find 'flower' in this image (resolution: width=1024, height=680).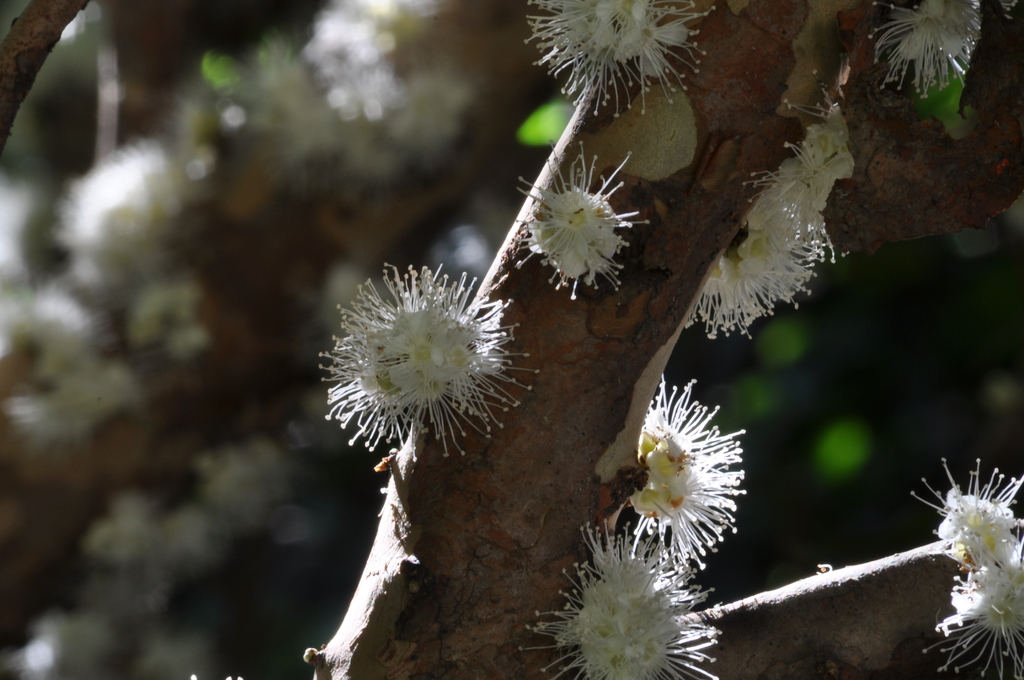
(769,106,852,193).
